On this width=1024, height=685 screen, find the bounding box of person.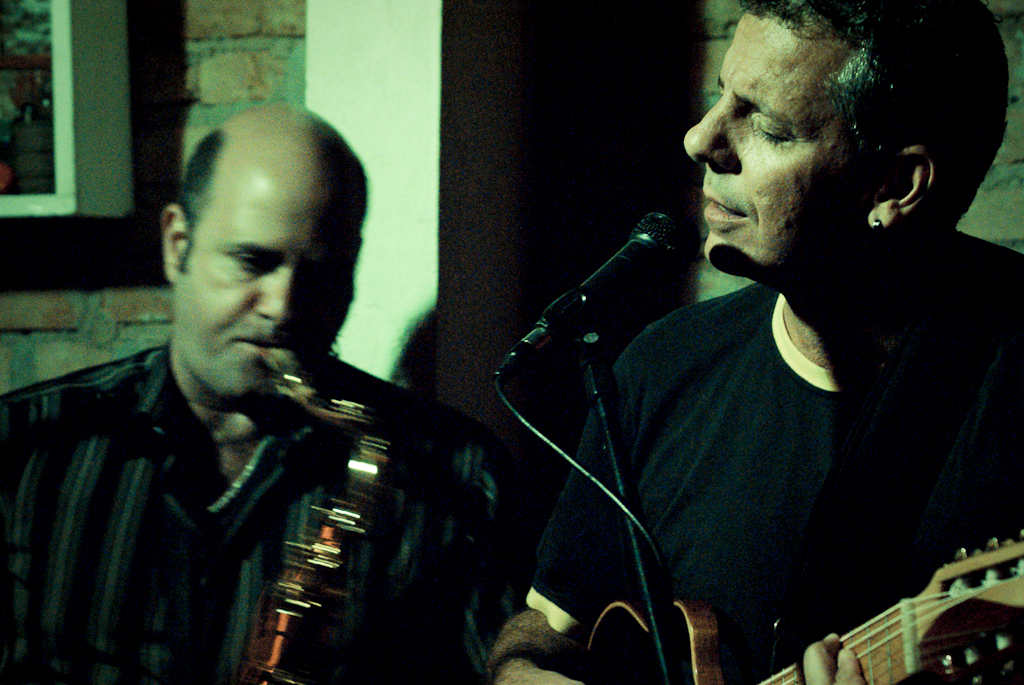
Bounding box: bbox=(0, 99, 467, 684).
